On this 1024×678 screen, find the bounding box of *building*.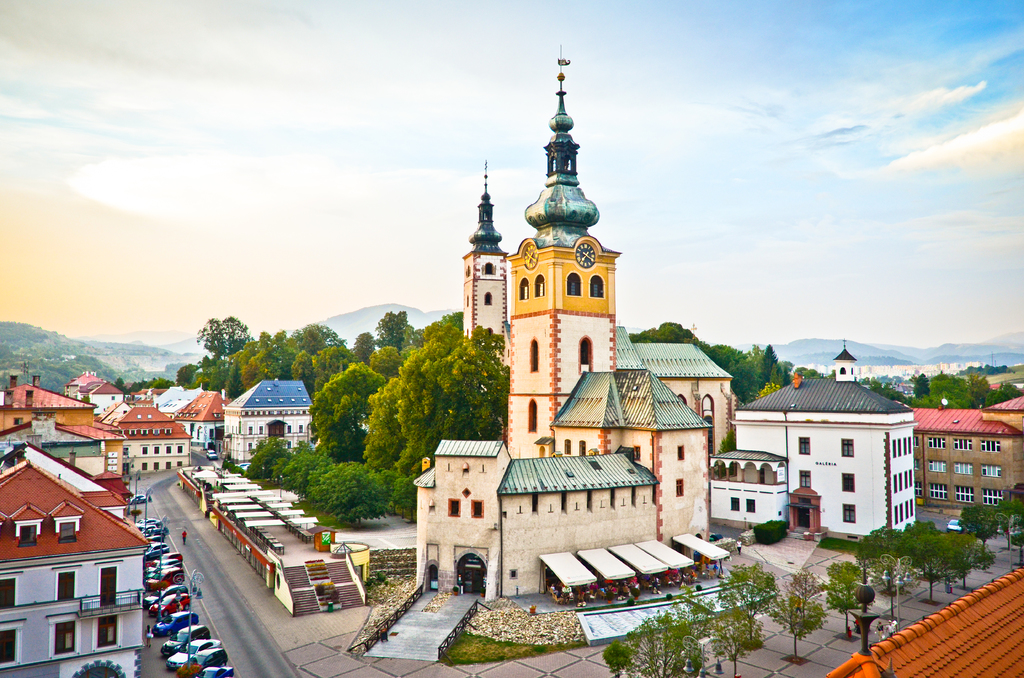
Bounding box: bbox(172, 389, 224, 452).
